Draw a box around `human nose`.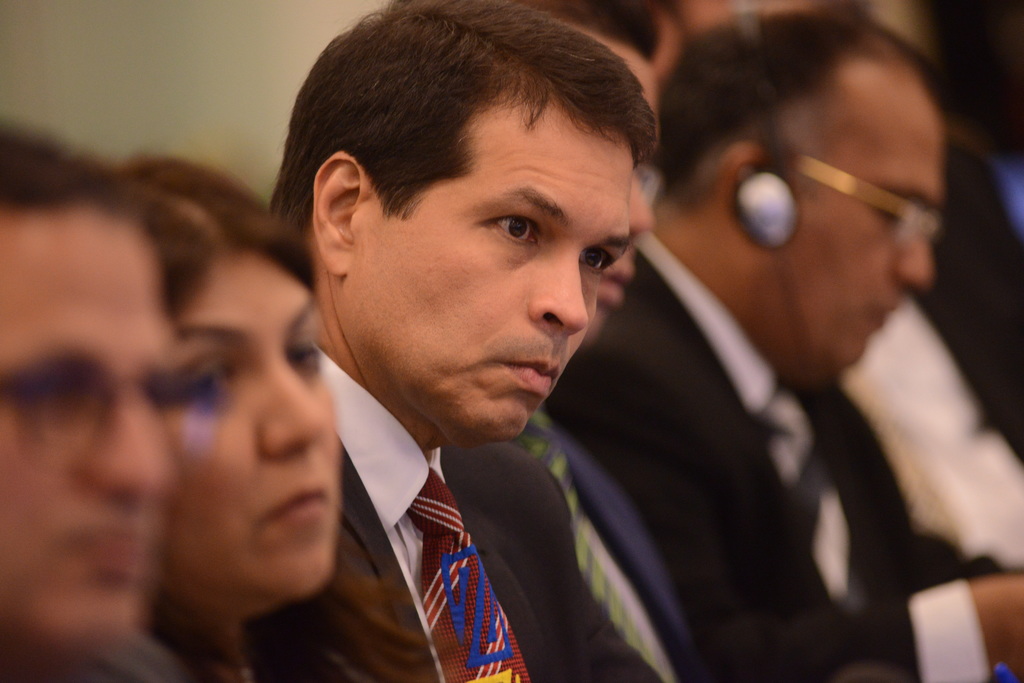
894, 231, 929, 293.
